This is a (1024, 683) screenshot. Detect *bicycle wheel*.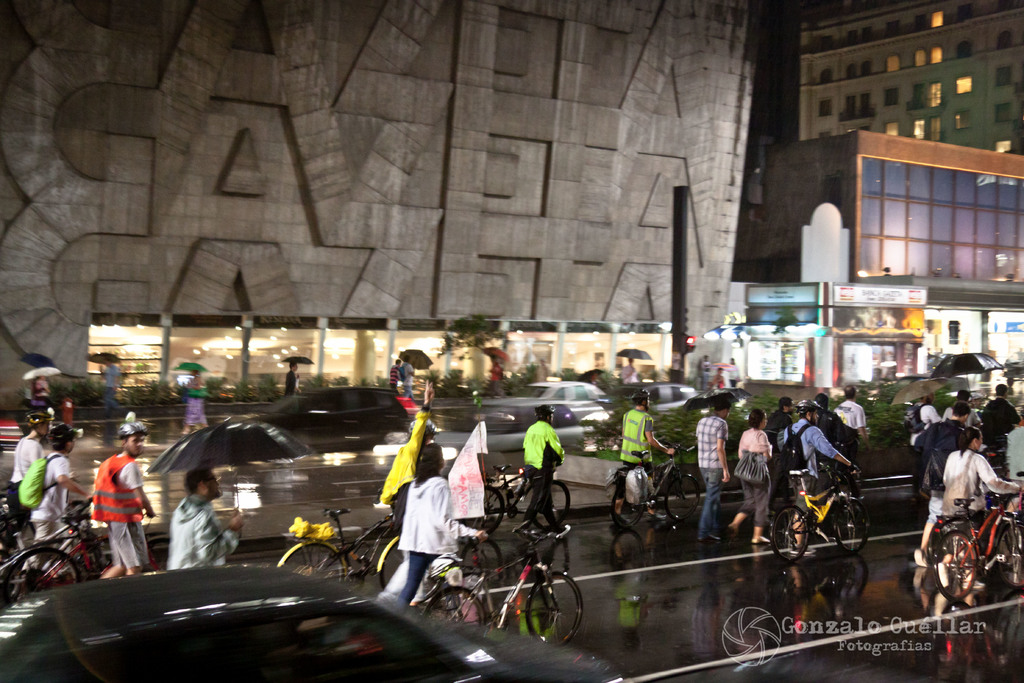
crop(772, 504, 812, 562).
